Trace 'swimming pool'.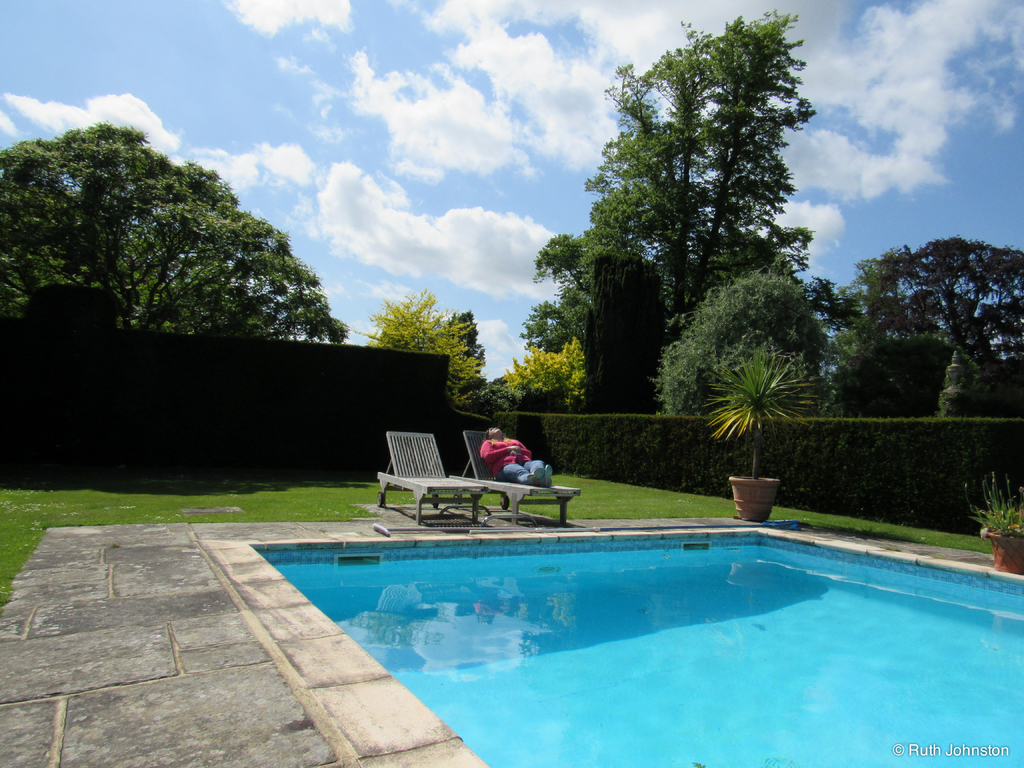
Traced to {"x1": 262, "y1": 531, "x2": 1023, "y2": 767}.
